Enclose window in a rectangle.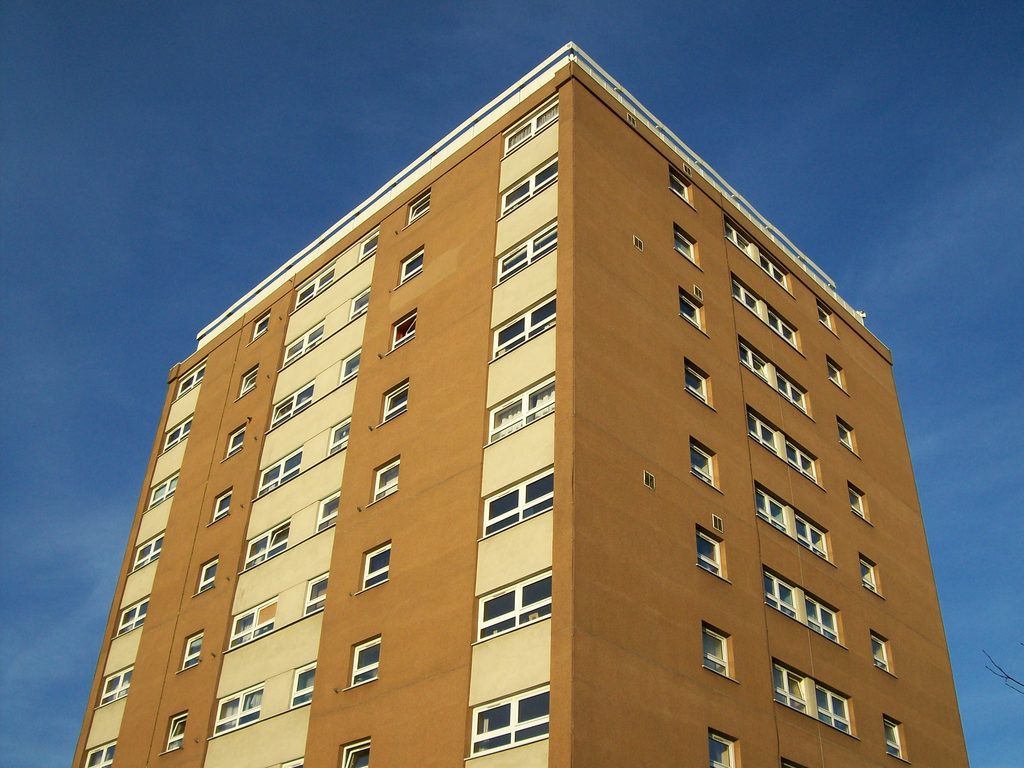
pyautogui.locateOnScreen(773, 657, 858, 742).
